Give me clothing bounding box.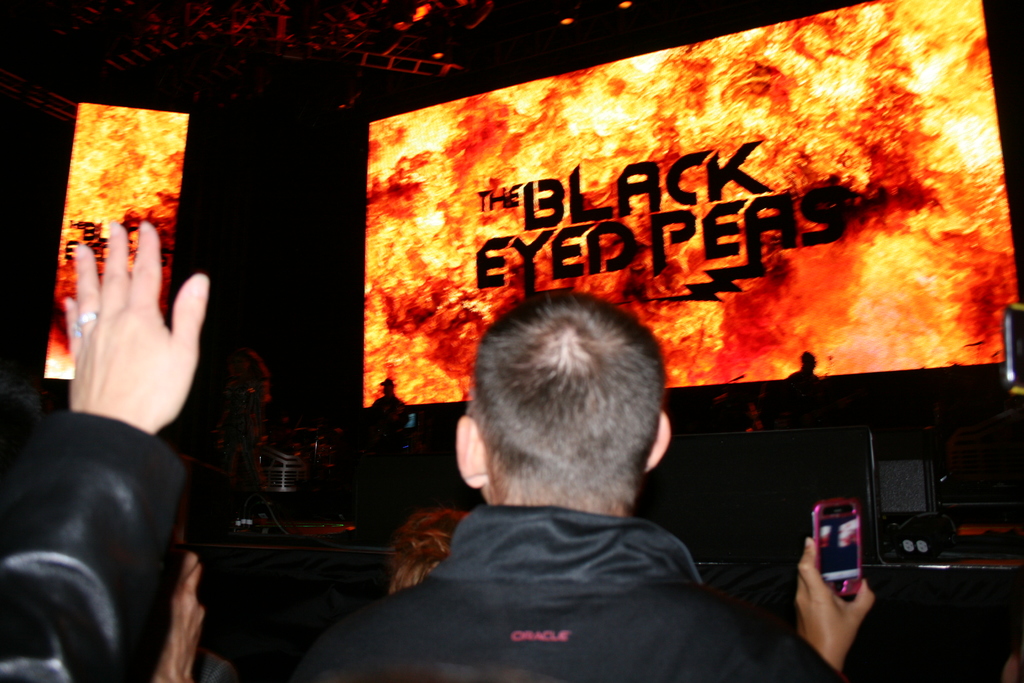
locate(188, 642, 238, 682).
